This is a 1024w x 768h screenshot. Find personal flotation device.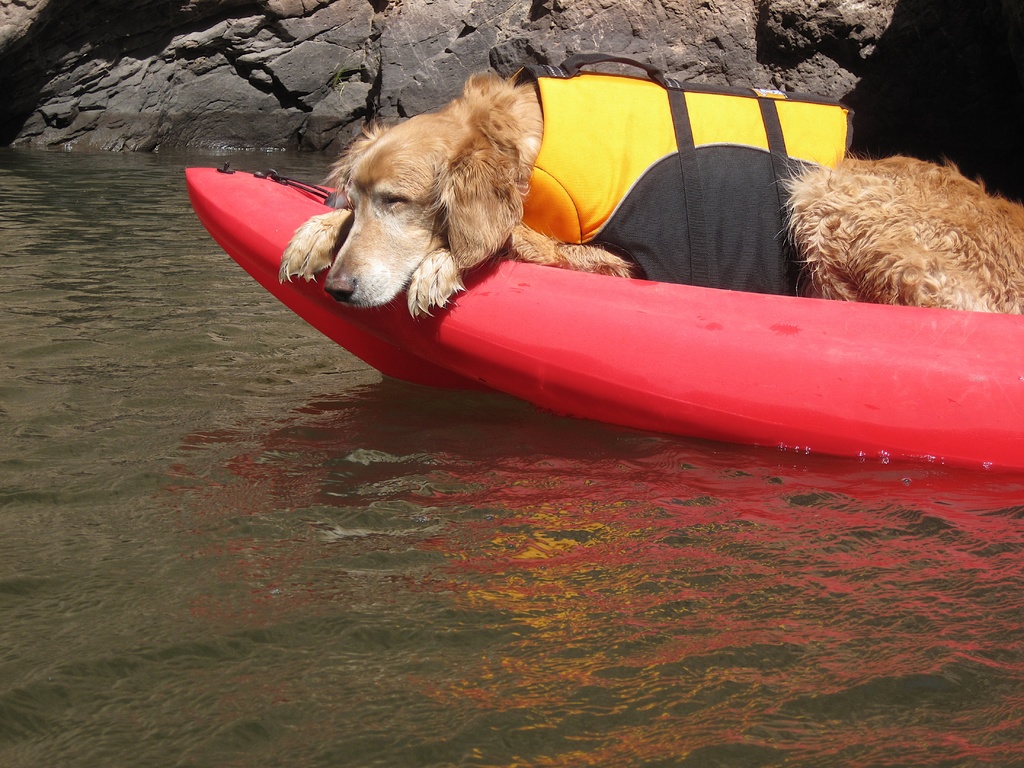
Bounding box: (520, 54, 850, 289).
